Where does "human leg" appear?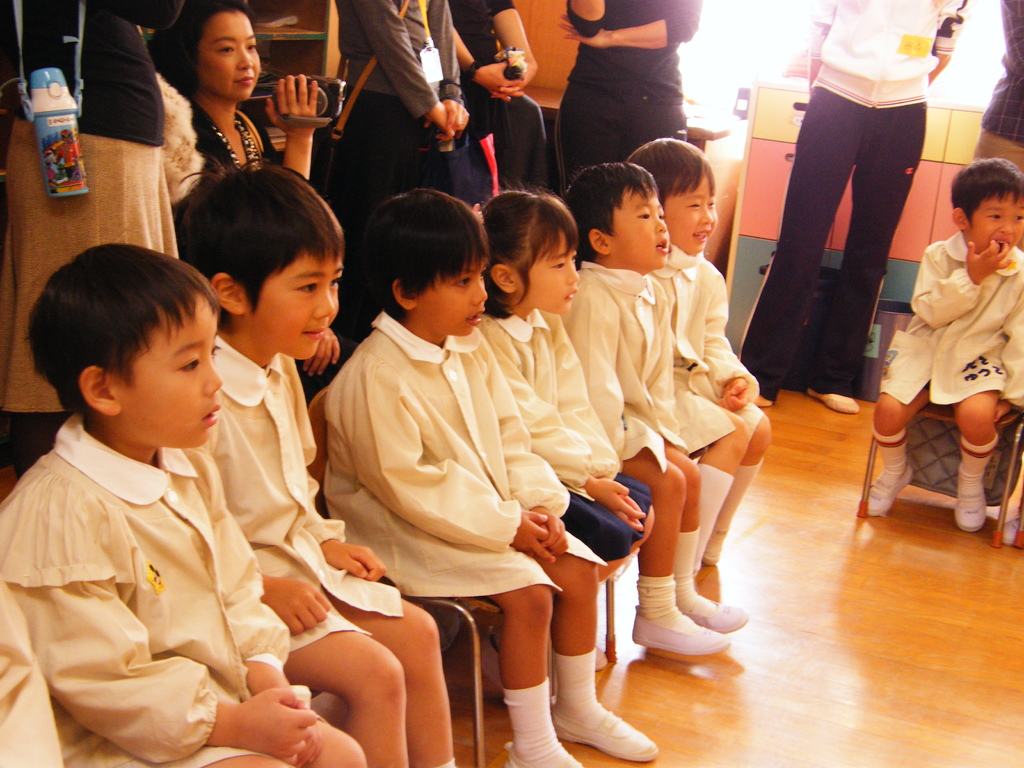
Appears at (820, 108, 927, 409).
